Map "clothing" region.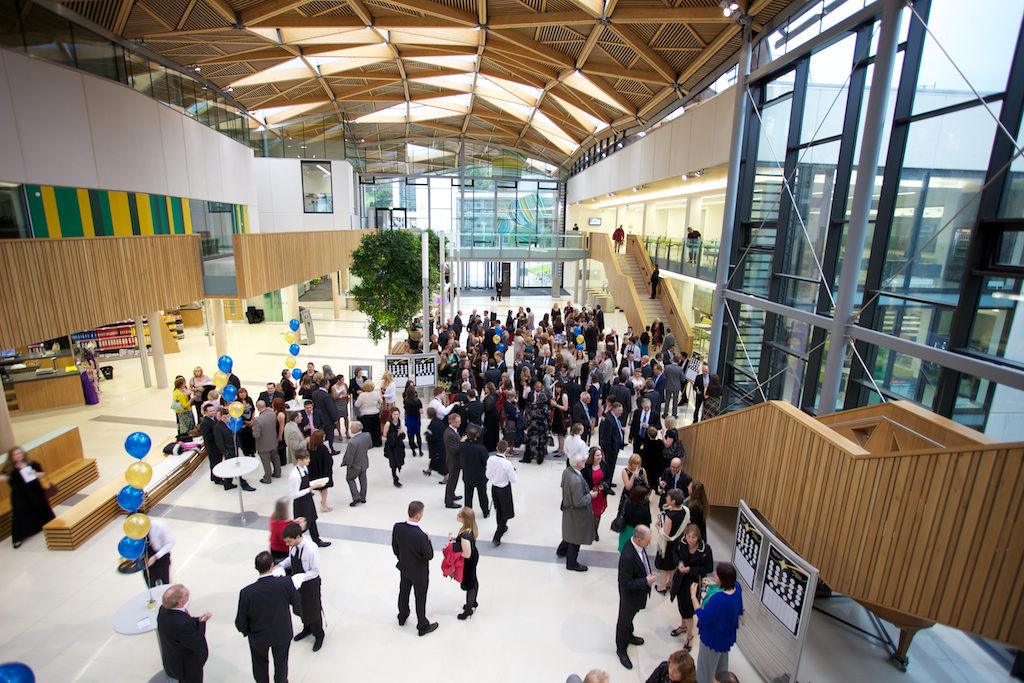
Mapped to [x1=427, y1=417, x2=445, y2=475].
